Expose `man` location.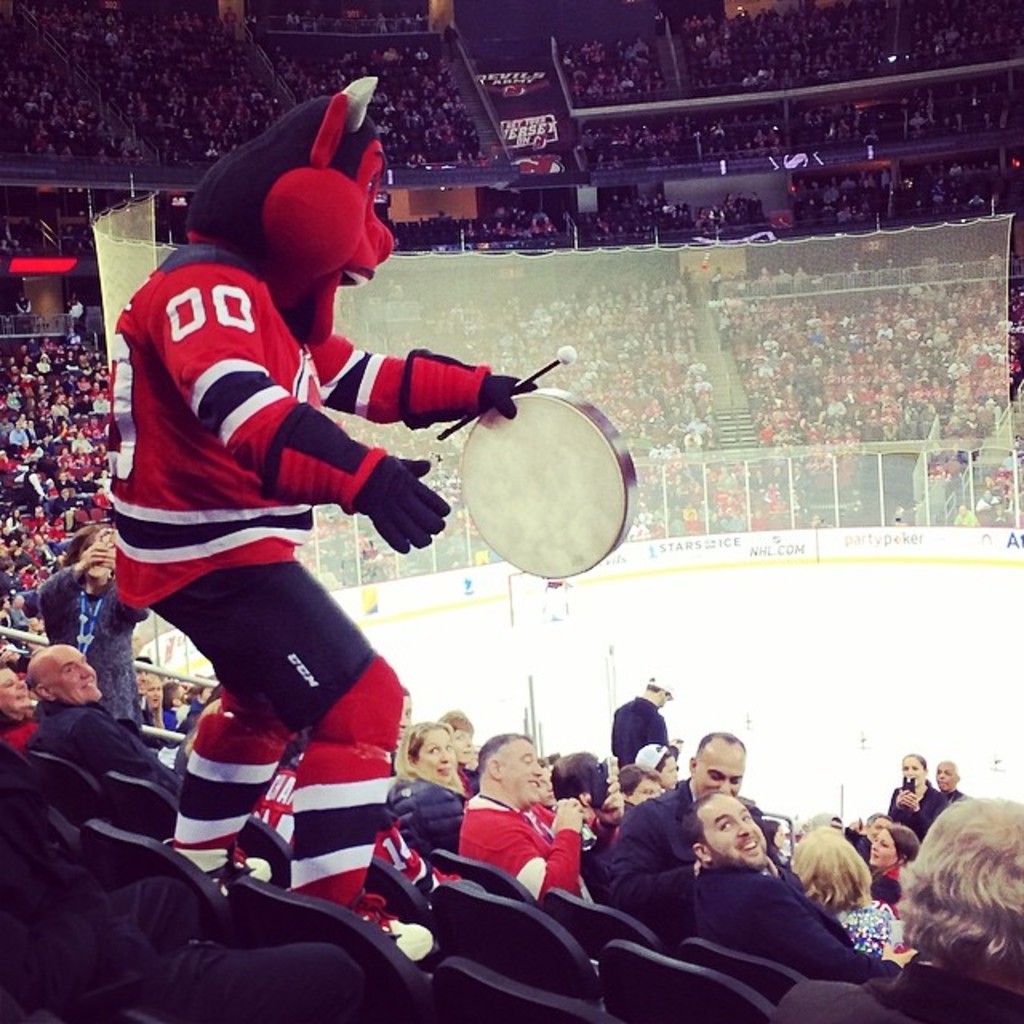
Exposed at 602, 726, 773, 934.
